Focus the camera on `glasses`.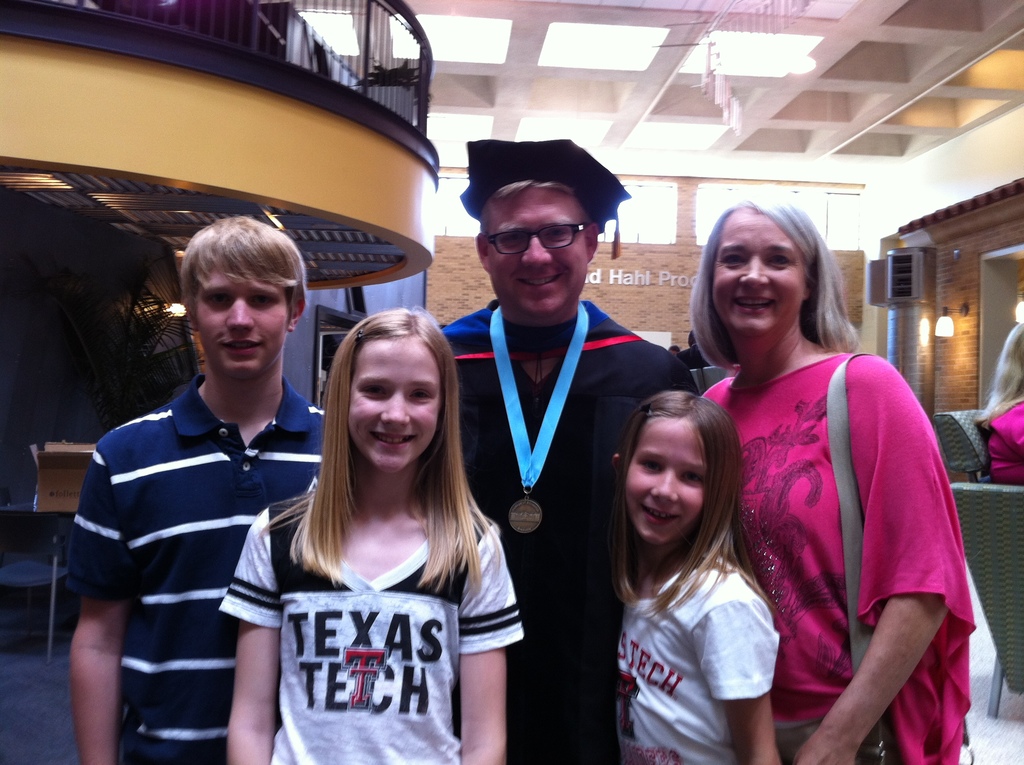
Focus region: l=484, t=214, r=607, b=259.
